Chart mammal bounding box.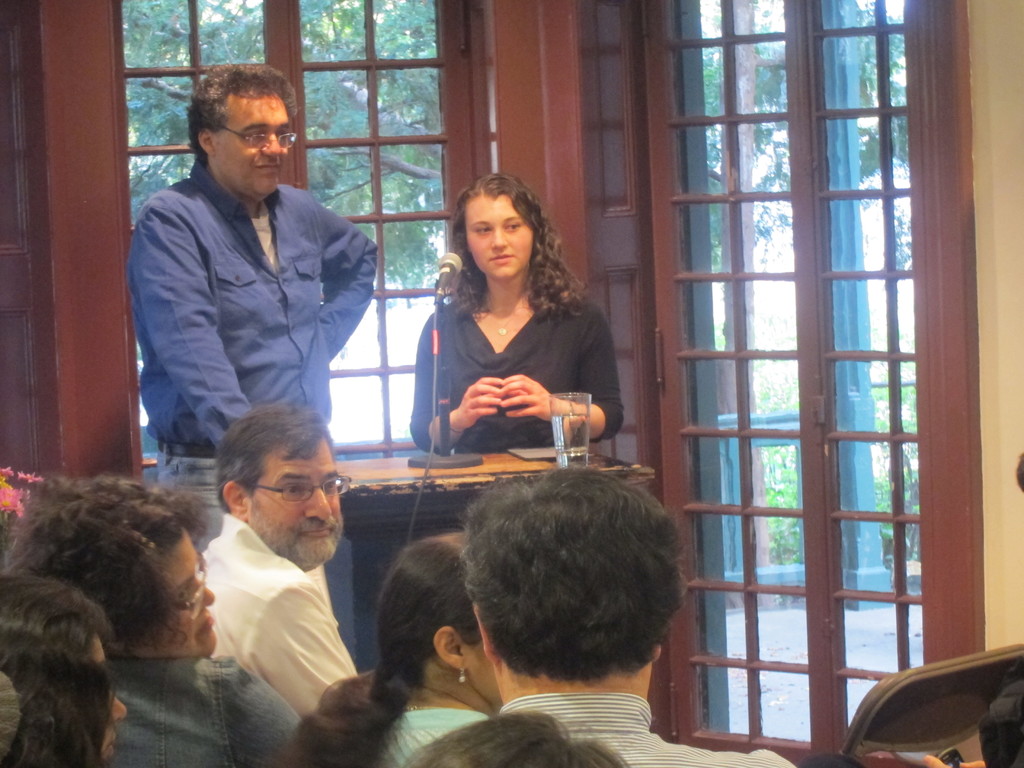
Charted: select_region(0, 573, 131, 767).
